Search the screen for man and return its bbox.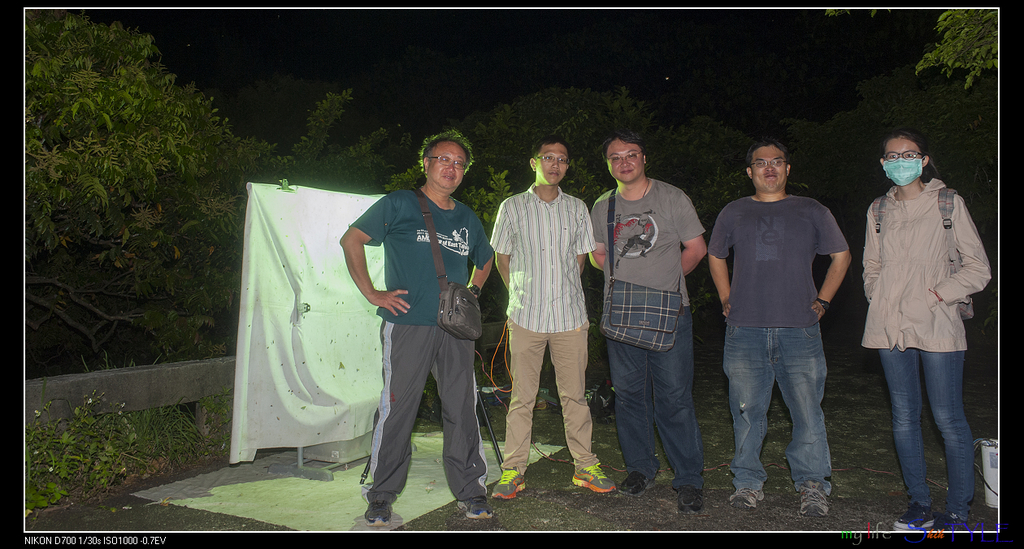
Found: 486,140,606,498.
